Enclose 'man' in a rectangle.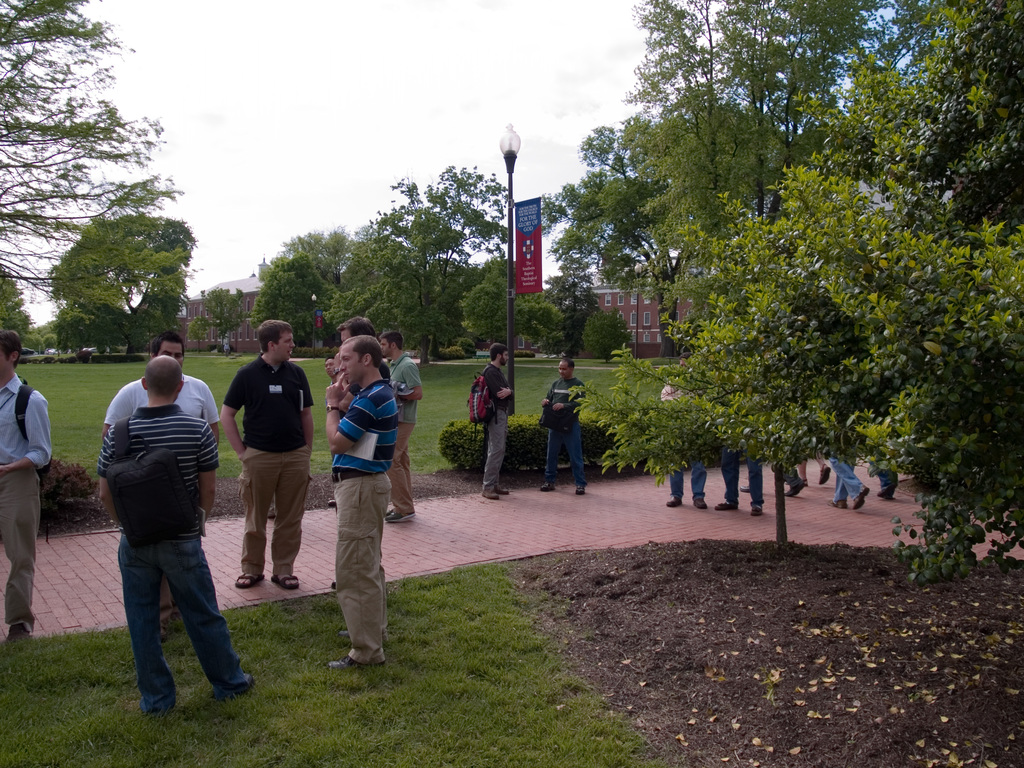
[97,355,257,720].
